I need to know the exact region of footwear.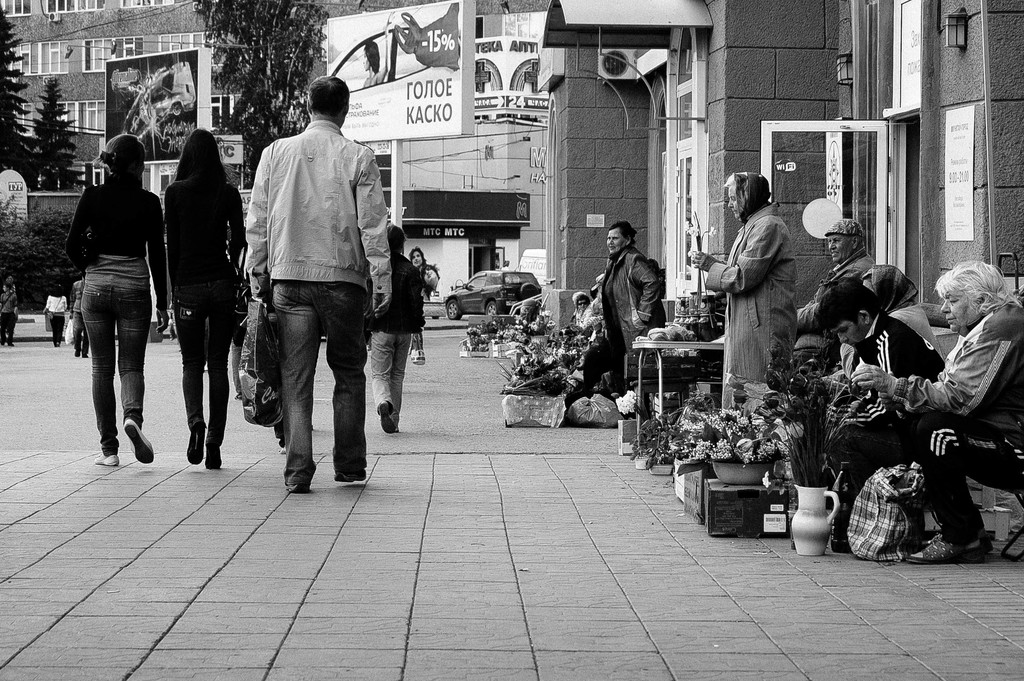
Region: x1=181, y1=424, x2=207, y2=461.
